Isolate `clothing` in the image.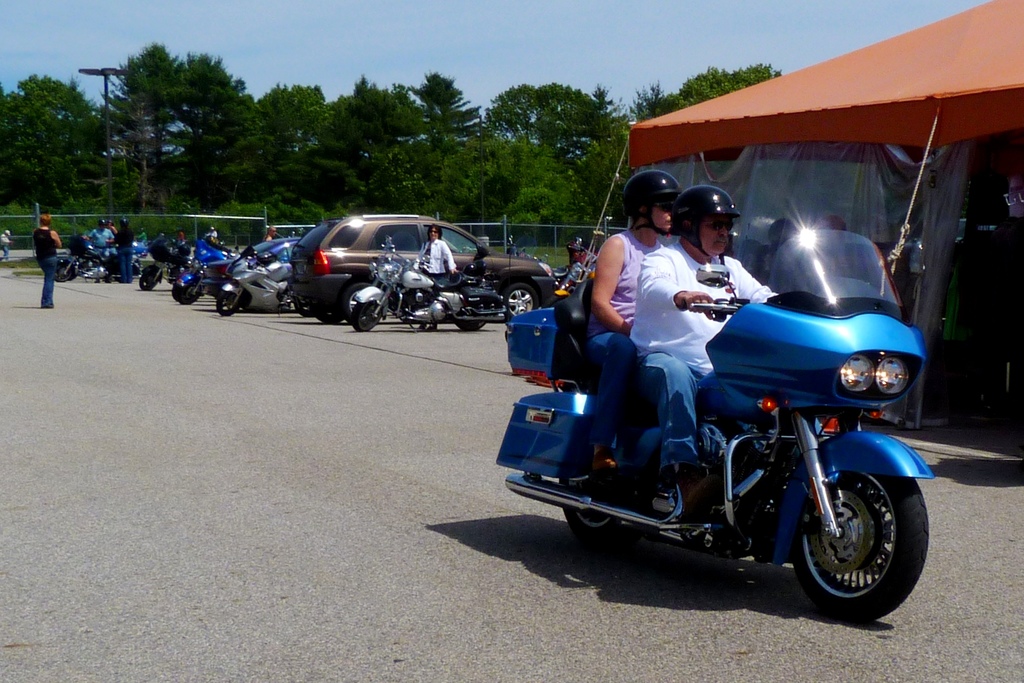
Isolated region: Rect(584, 233, 668, 445).
